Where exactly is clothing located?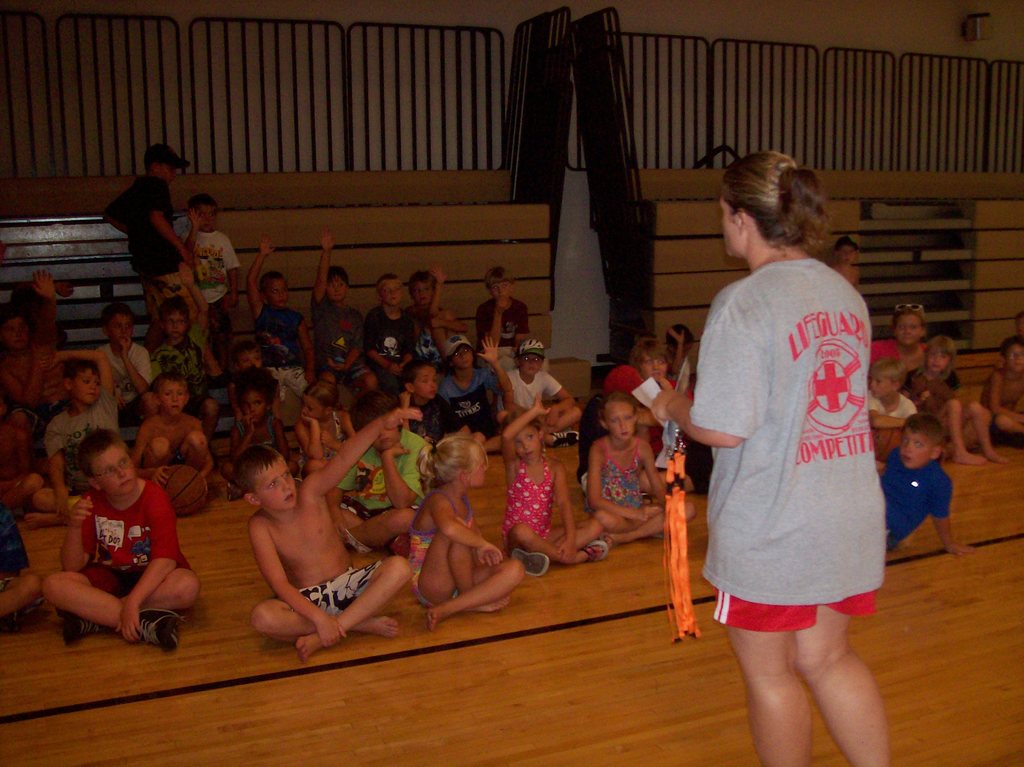
Its bounding box is l=684, t=254, r=879, b=606.
